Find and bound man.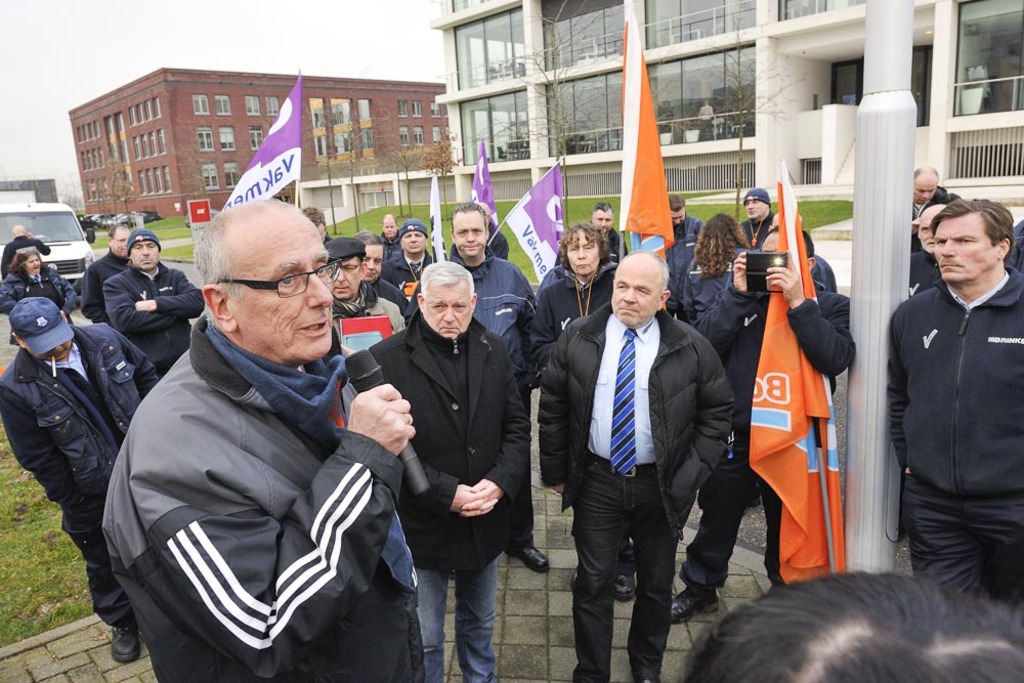
Bound: box(366, 259, 530, 682).
